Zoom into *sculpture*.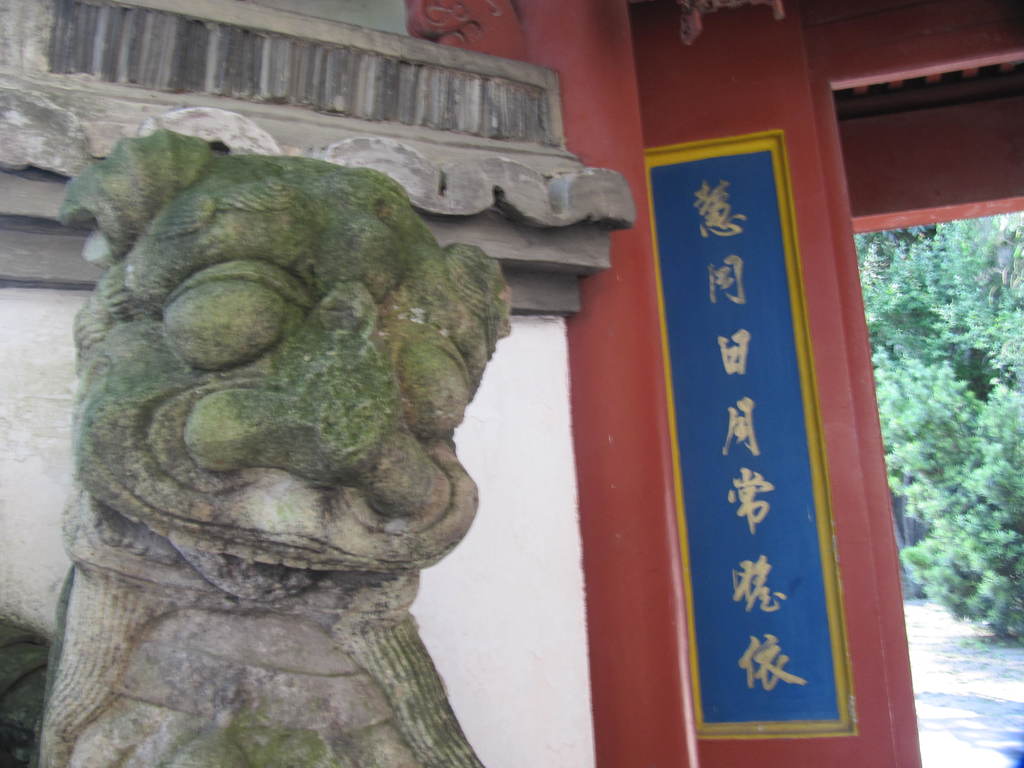
Zoom target: crop(22, 118, 514, 767).
